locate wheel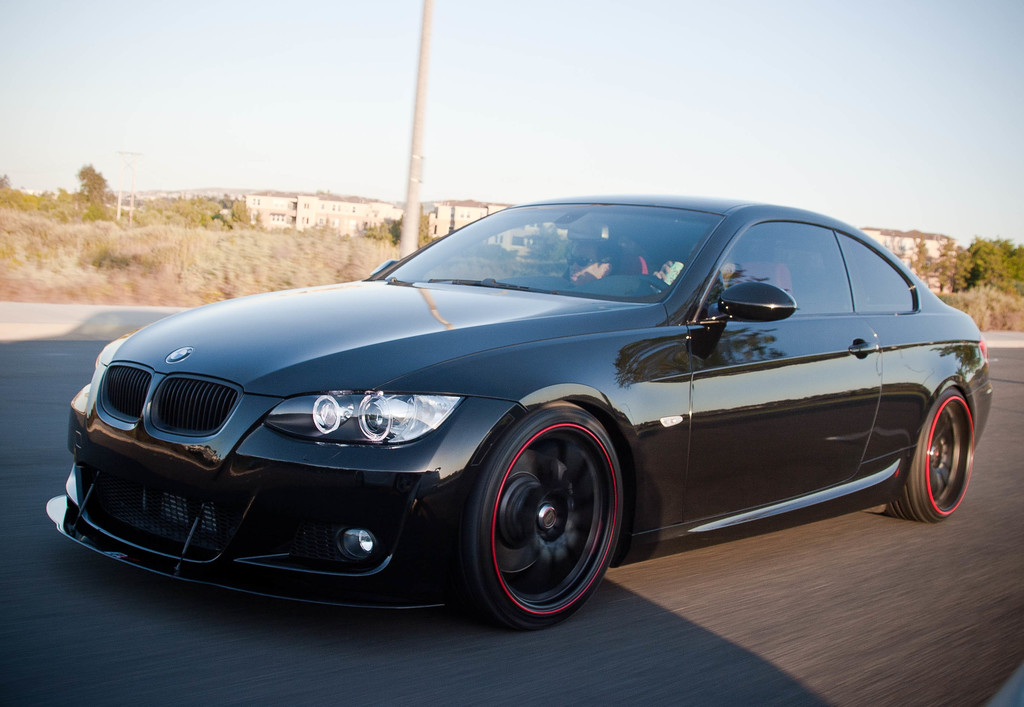
630,274,669,294
